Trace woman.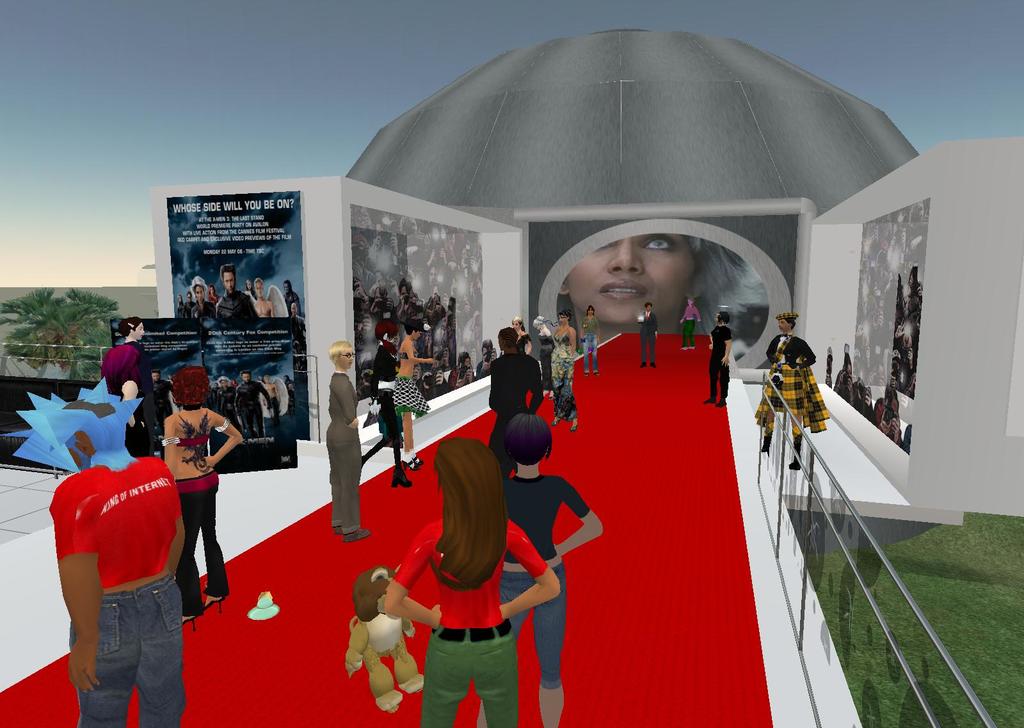
Traced to 385 439 558 726.
